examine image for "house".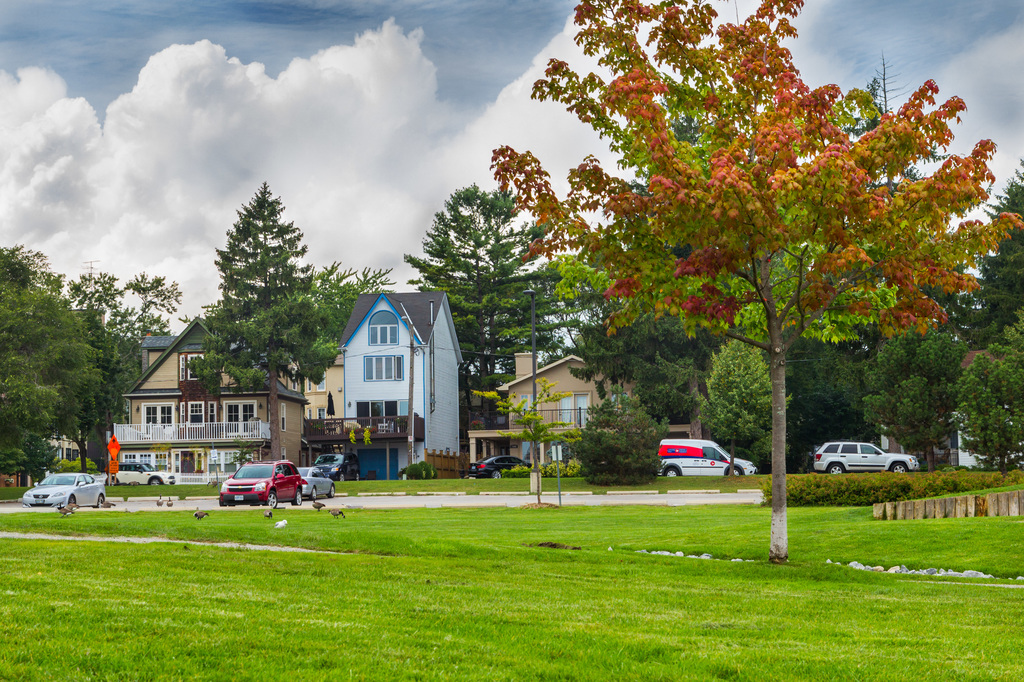
Examination result: (95, 313, 292, 480).
